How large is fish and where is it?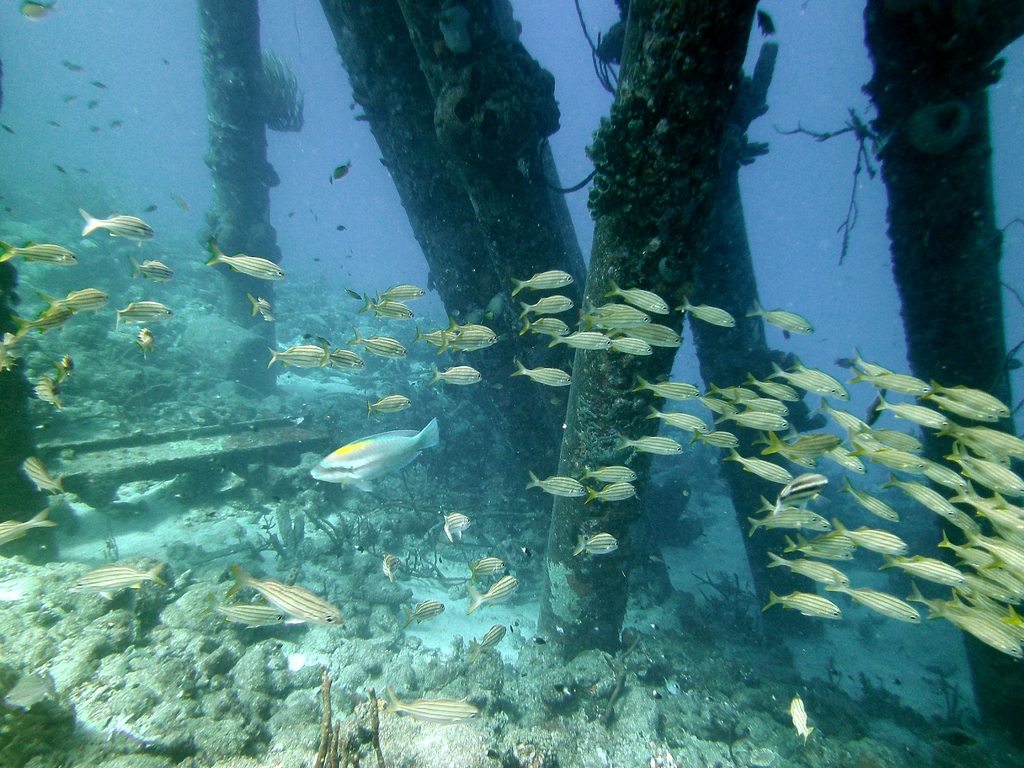
Bounding box: (440,328,498,353).
